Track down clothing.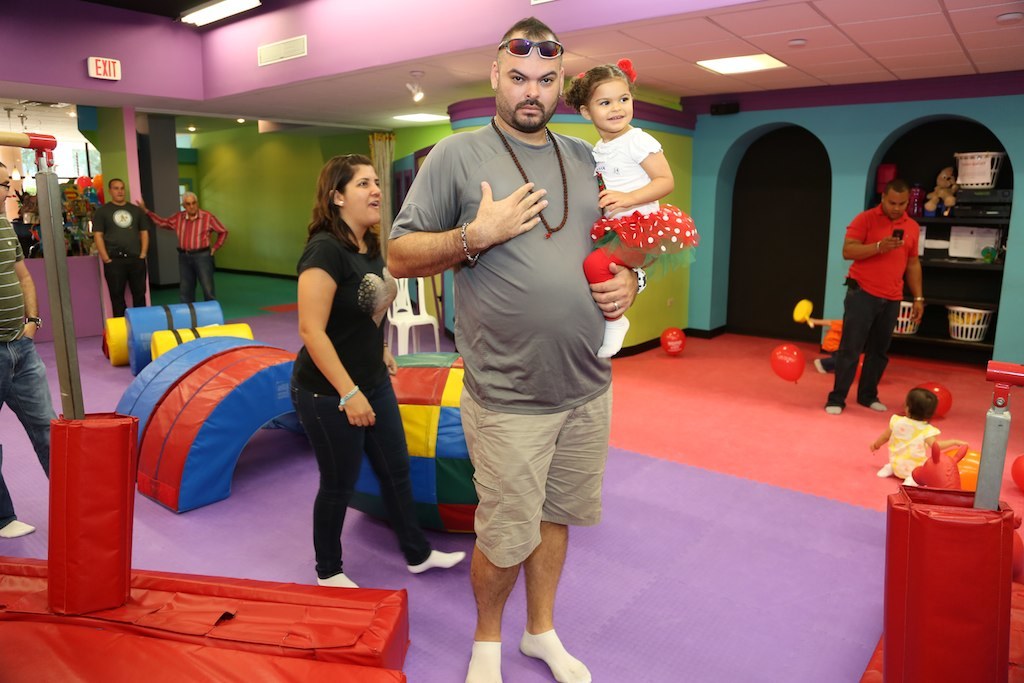
Tracked to bbox(86, 197, 152, 317).
